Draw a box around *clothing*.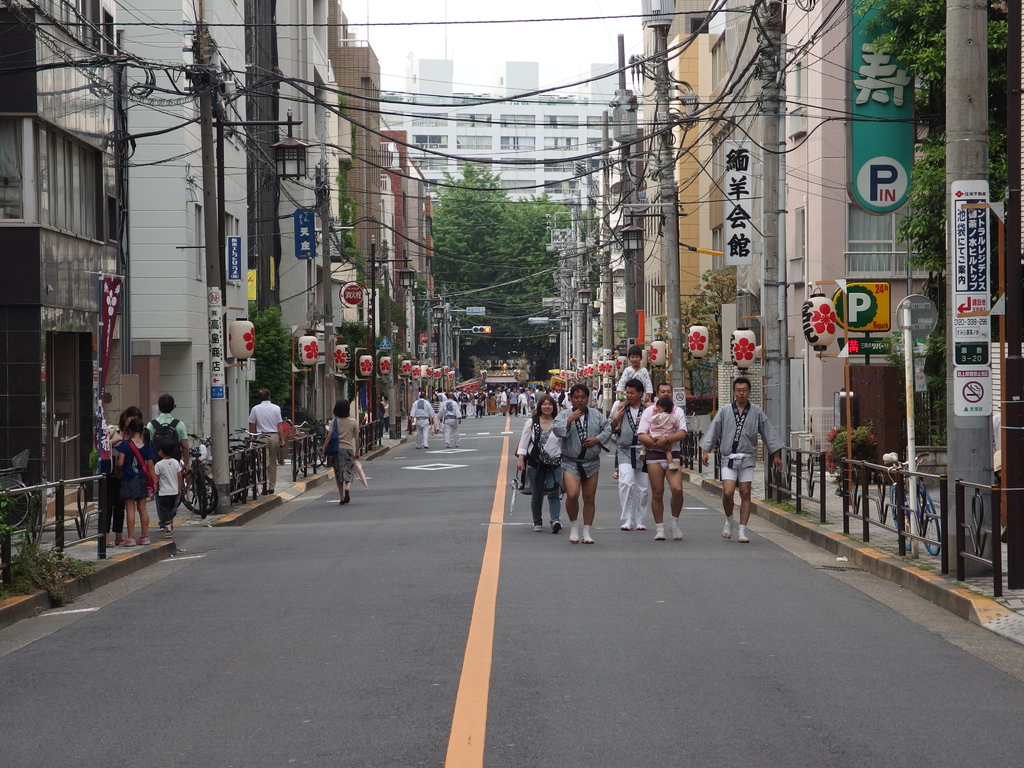
{"x1": 118, "y1": 442, "x2": 151, "y2": 503}.
